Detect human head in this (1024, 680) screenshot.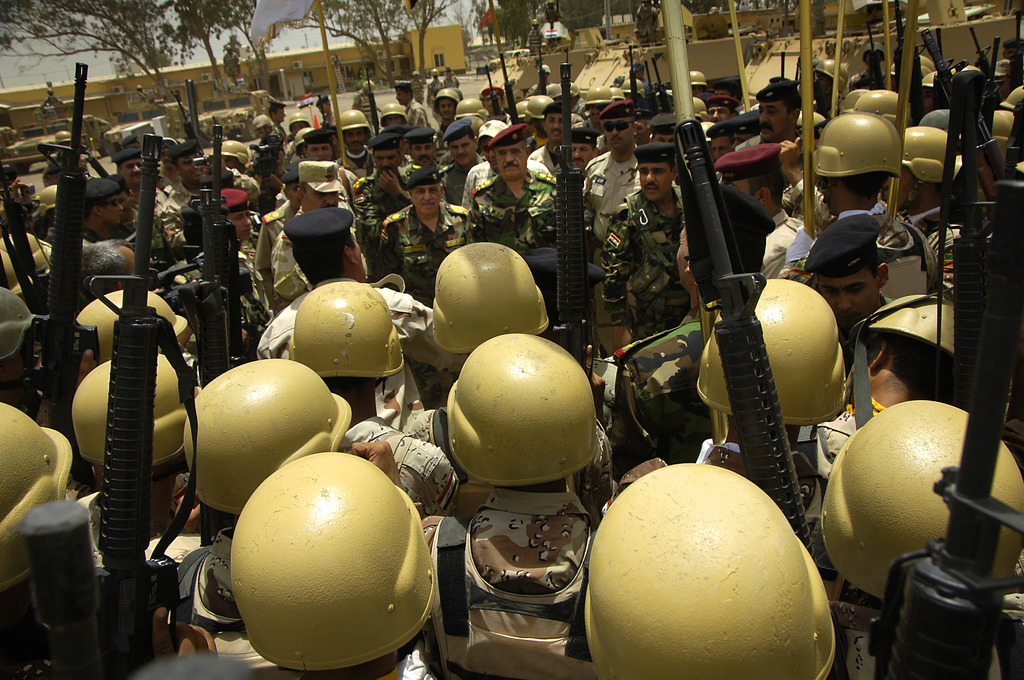
Detection: {"x1": 366, "y1": 129, "x2": 403, "y2": 175}.
